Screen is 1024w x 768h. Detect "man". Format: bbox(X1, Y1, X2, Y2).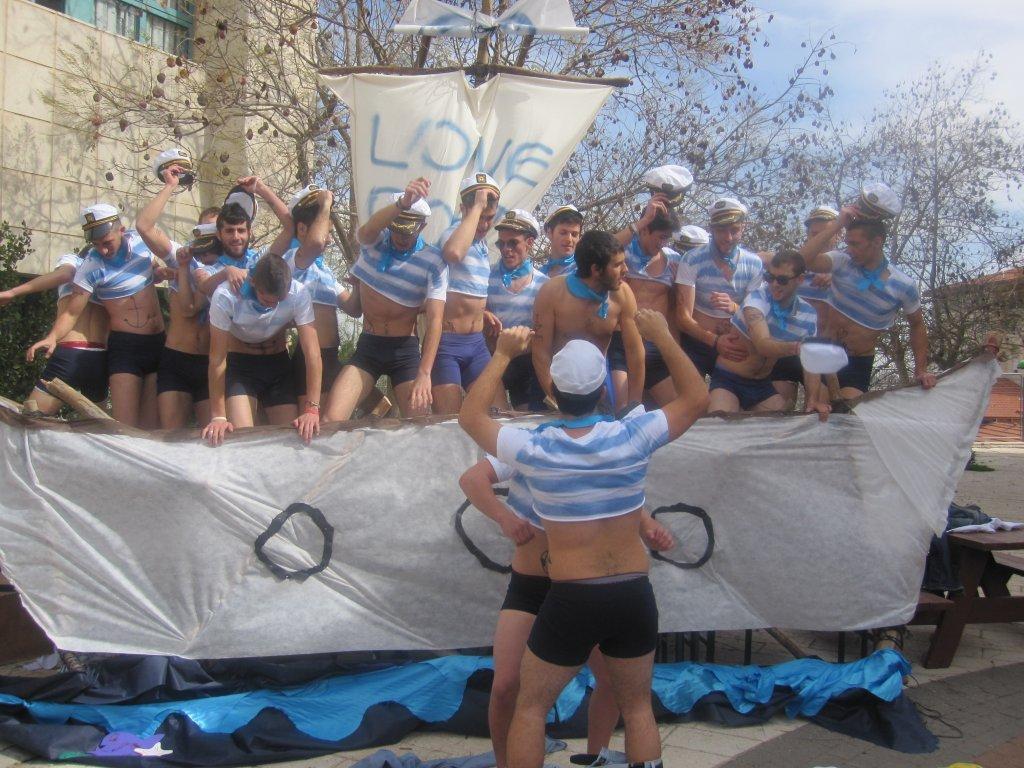
bbox(464, 408, 676, 767).
